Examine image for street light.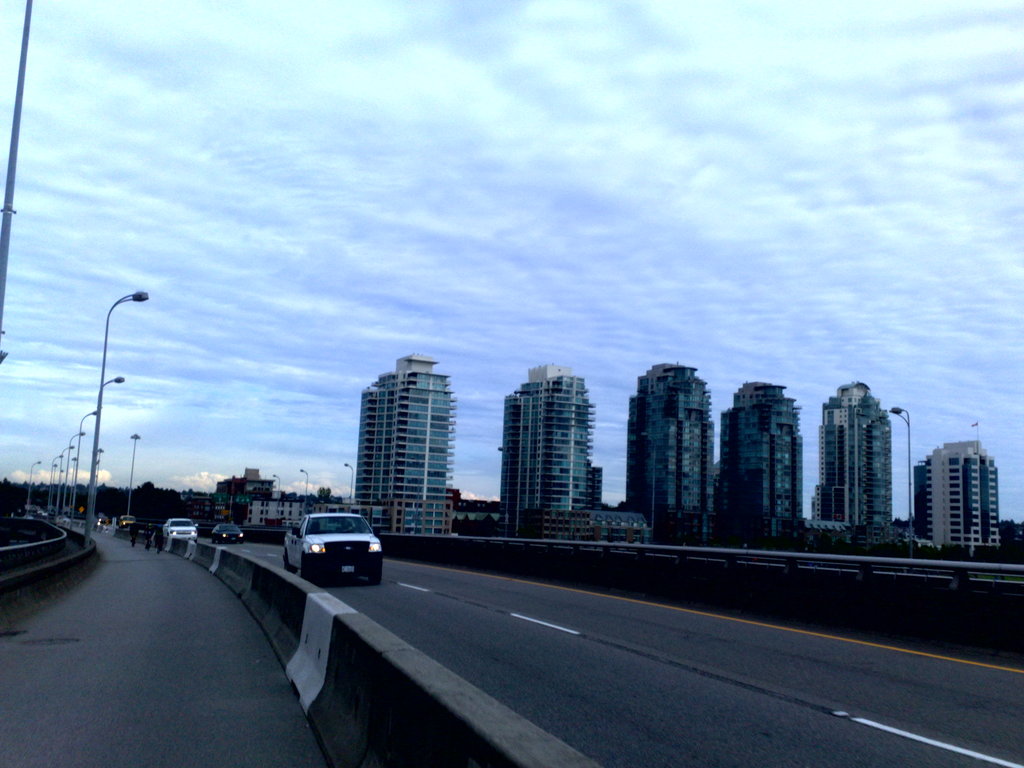
Examination result: <bbox>88, 290, 150, 543</bbox>.
